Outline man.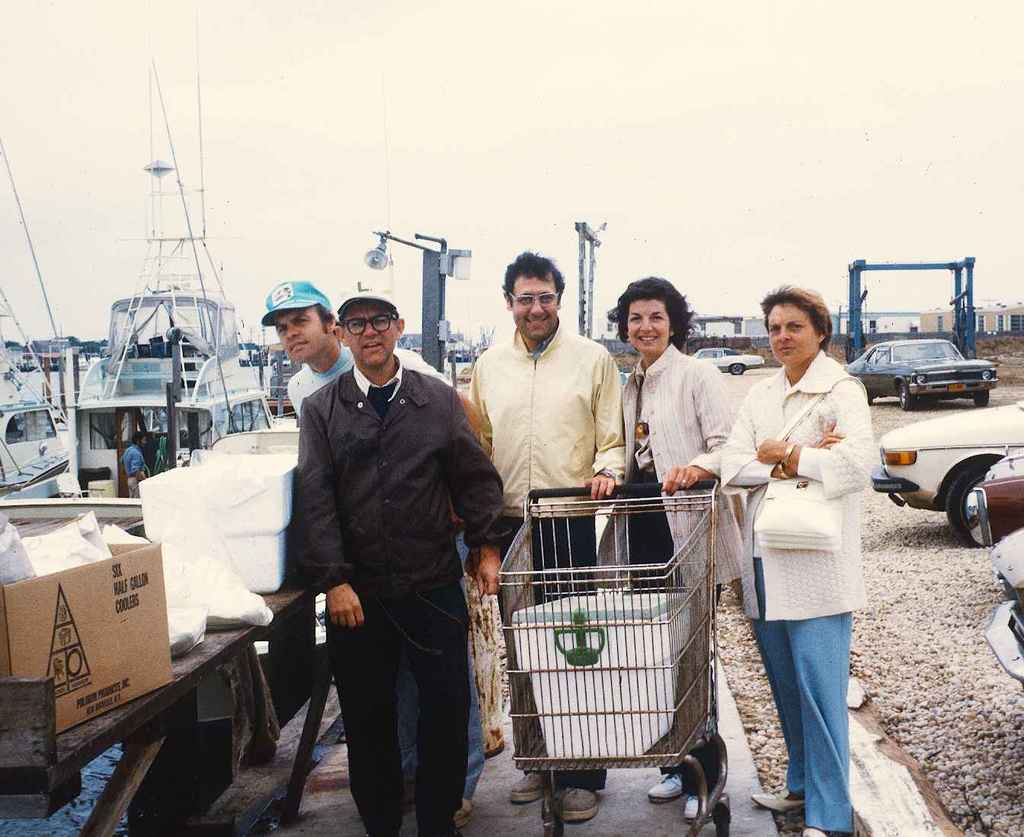
Outline: bbox=[252, 274, 475, 823].
